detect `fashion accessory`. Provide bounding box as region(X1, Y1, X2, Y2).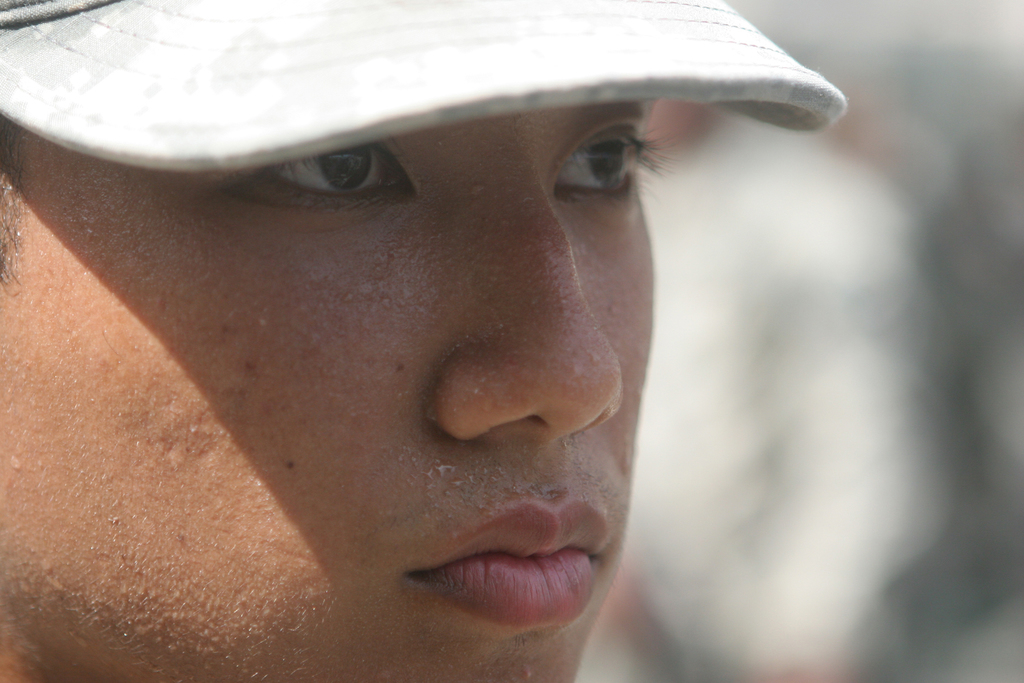
region(0, 0, 847, 173).
